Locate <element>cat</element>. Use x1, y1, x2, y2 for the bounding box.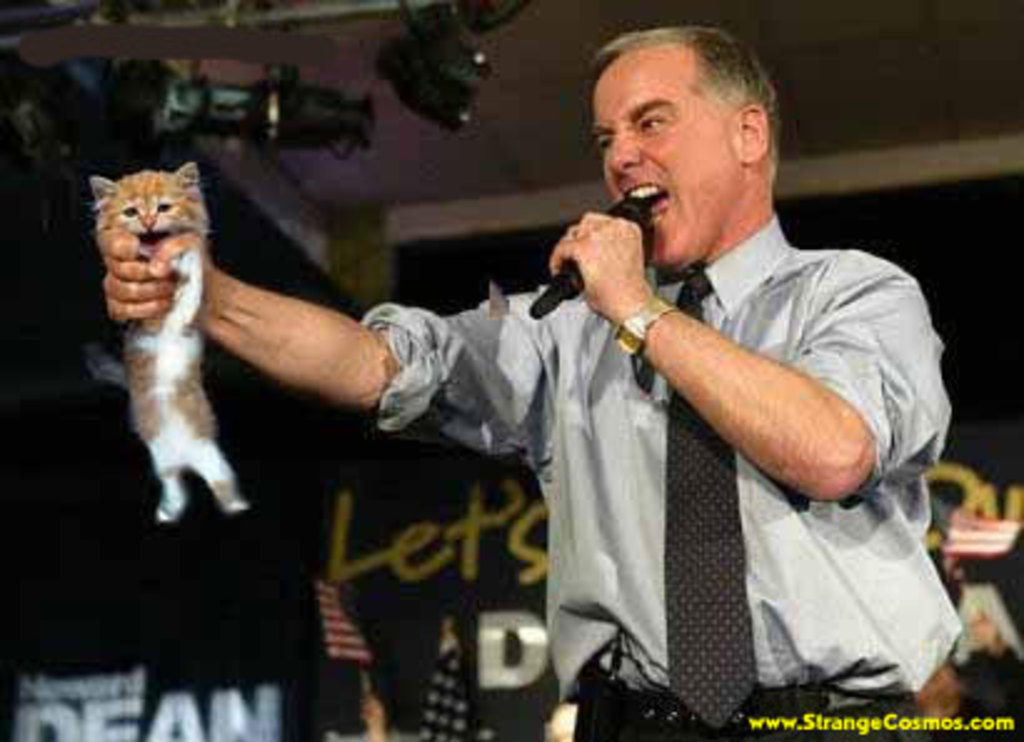
90, 162, 257, 517.
